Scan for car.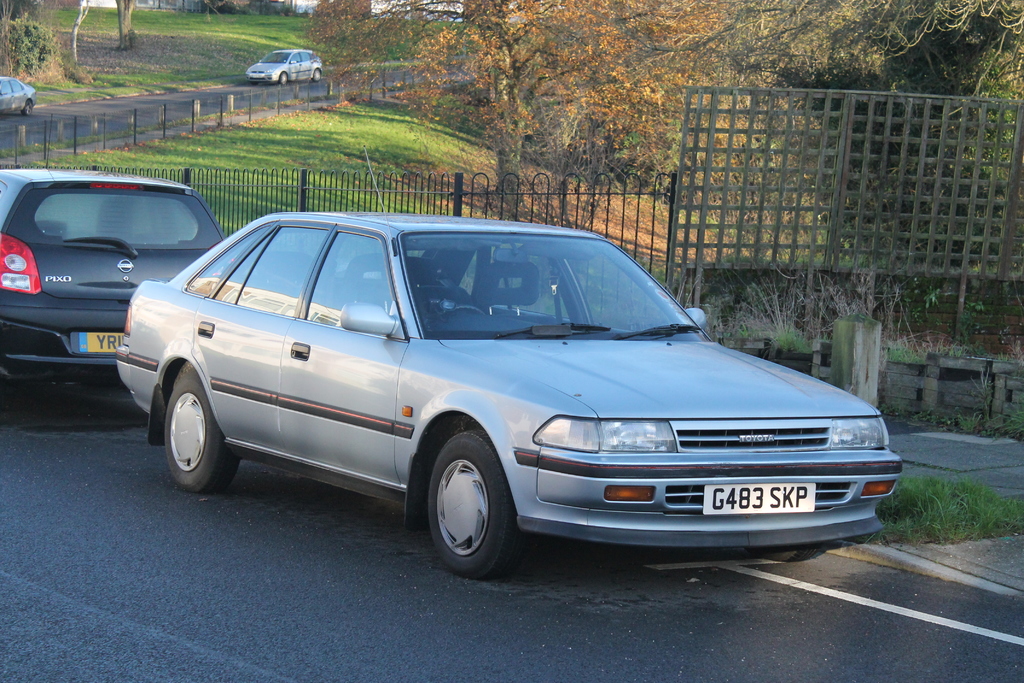
Scan result: <box>247,50,330,83</box>.
